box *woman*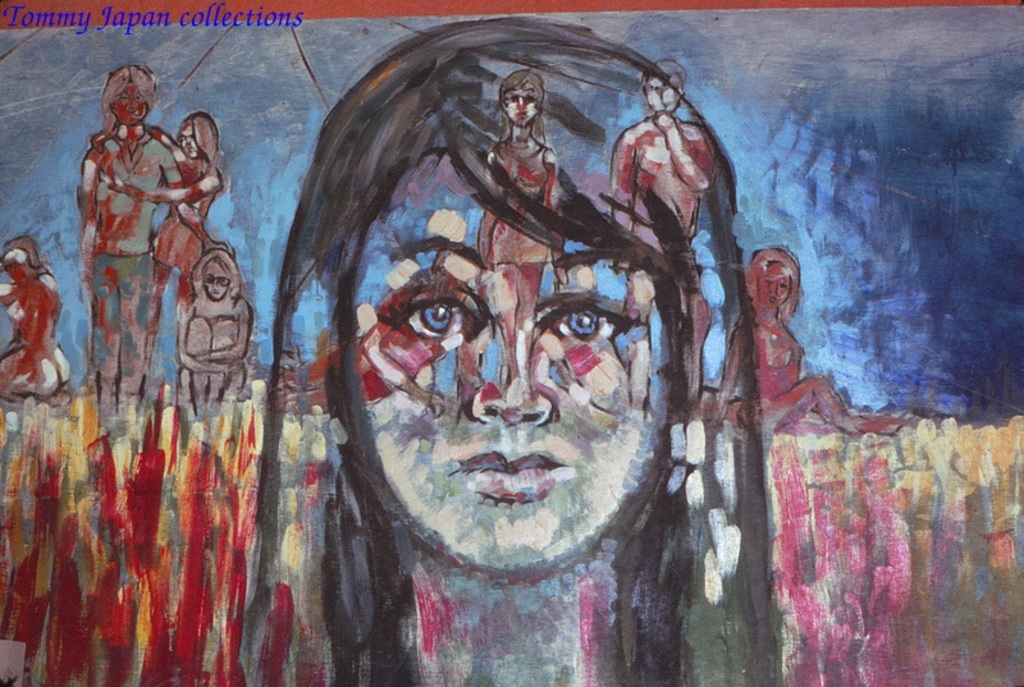
bbox(0, 230, 70, 411)
